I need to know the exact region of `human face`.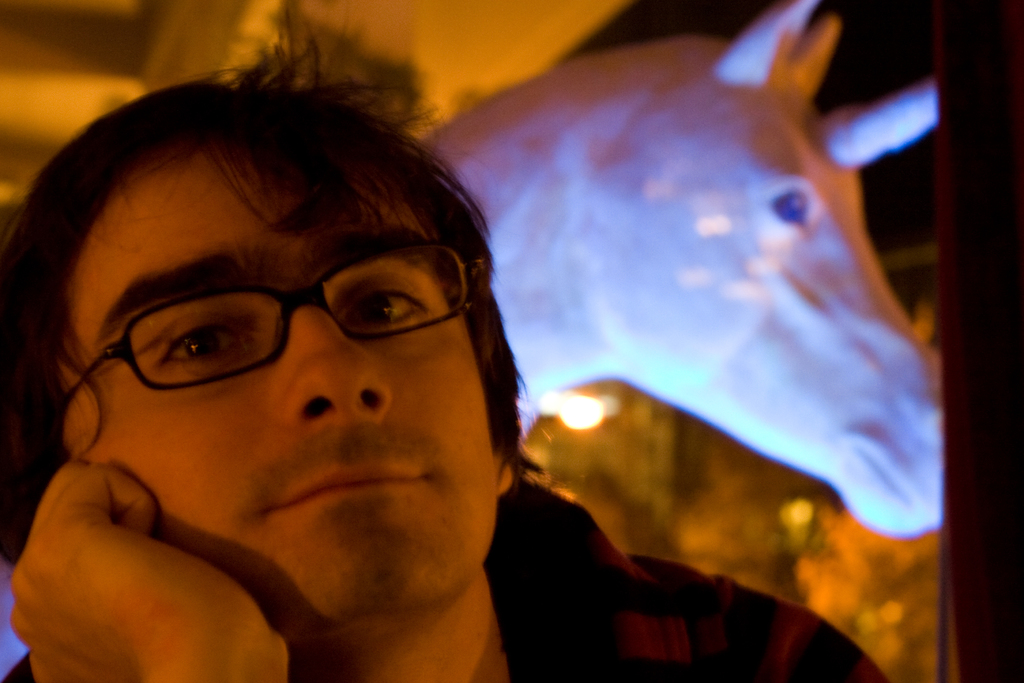
Region: rect(47, 138, 499, 633).
